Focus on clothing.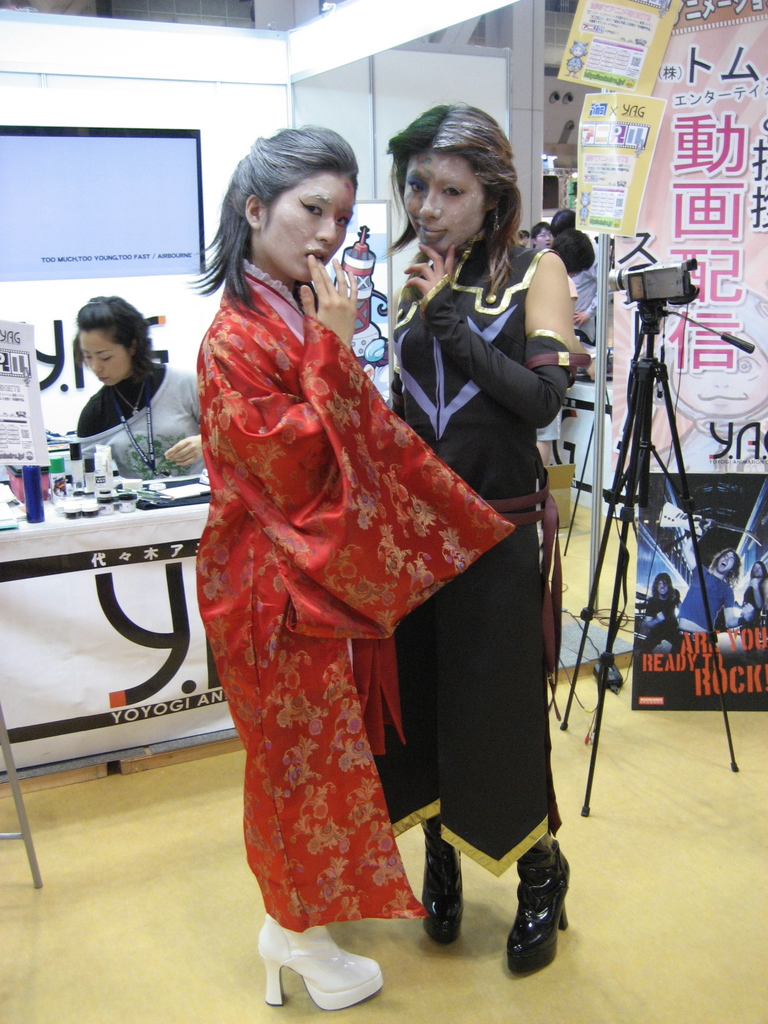
Focused at x1=379 y1=237 x2=582 y2=875.
